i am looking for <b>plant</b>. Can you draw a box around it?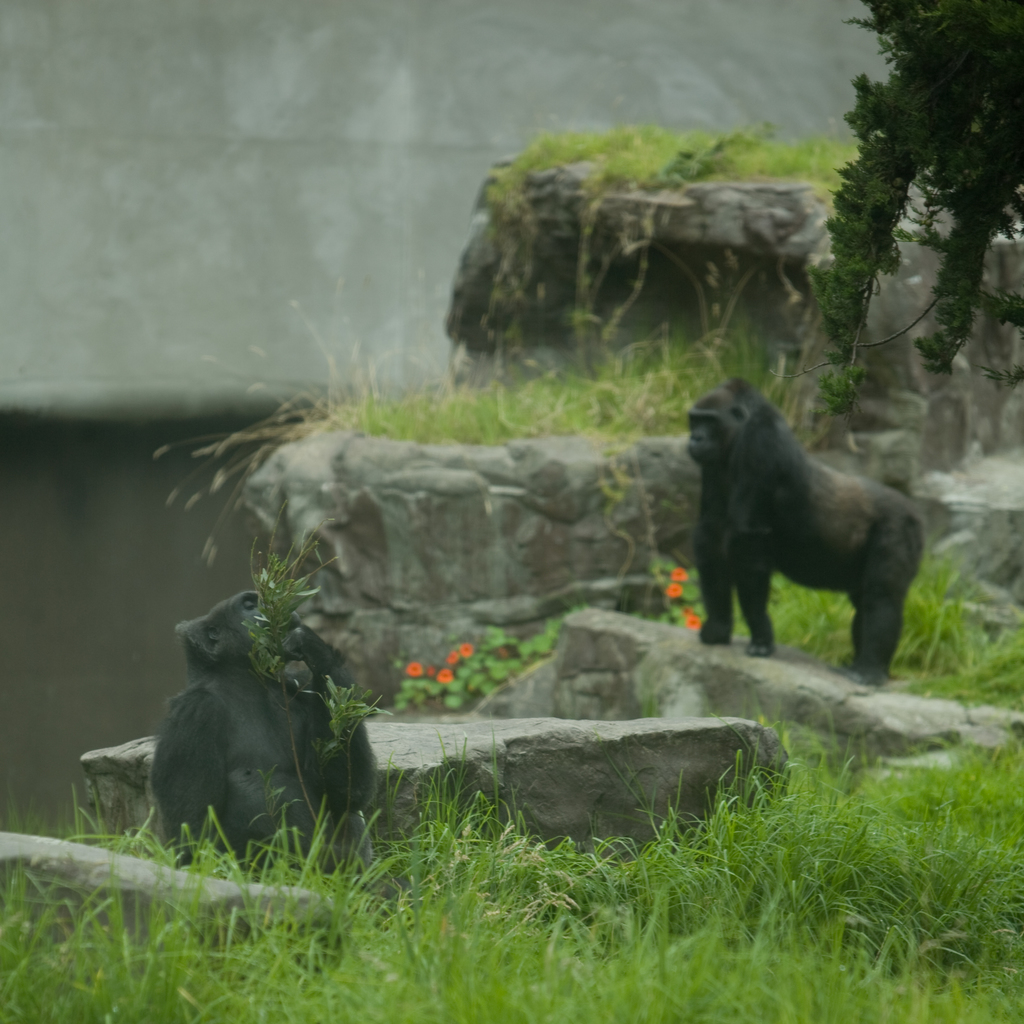
Sure, the bounding box is [817, 3, 1023, 417].
